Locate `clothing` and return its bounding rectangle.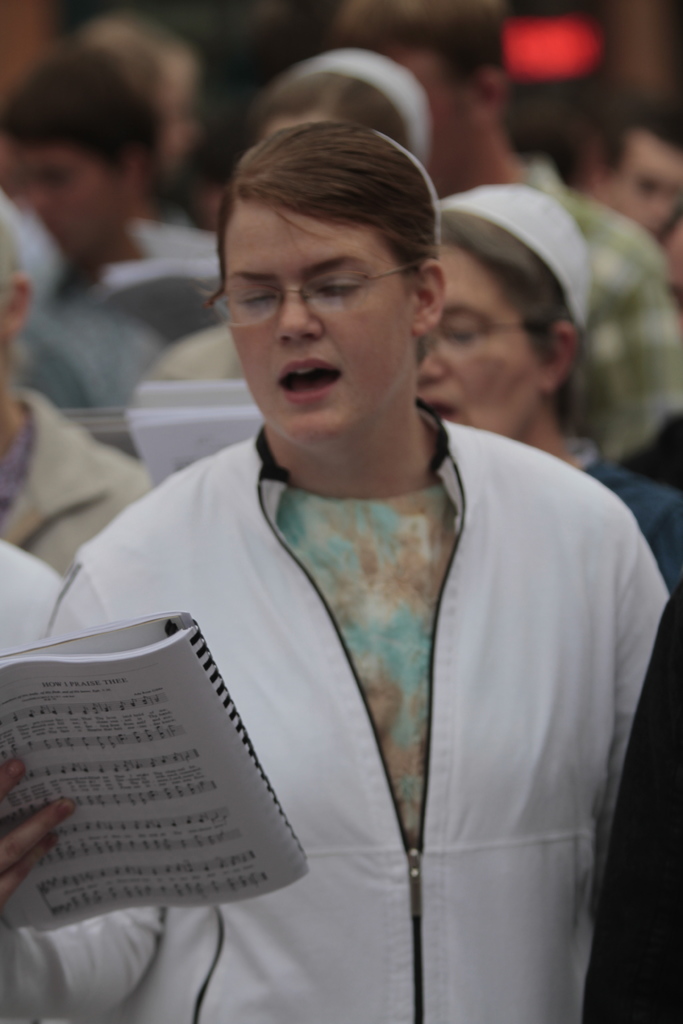
x1=146 y1=312 x2=258 y2=429.
